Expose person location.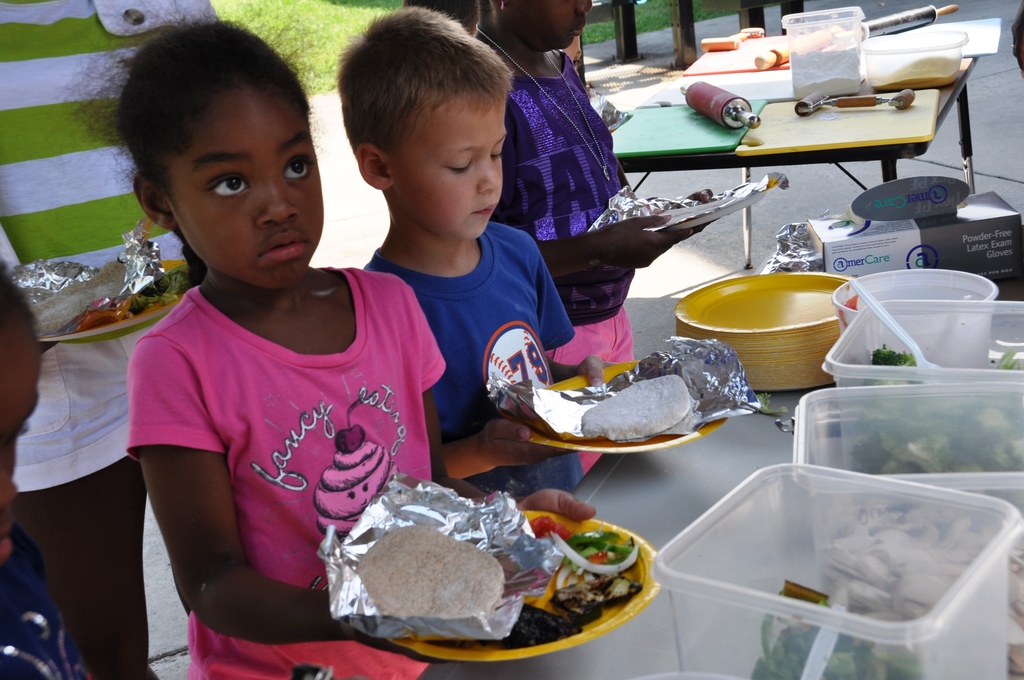
Exposed at 336:6:622:498.
